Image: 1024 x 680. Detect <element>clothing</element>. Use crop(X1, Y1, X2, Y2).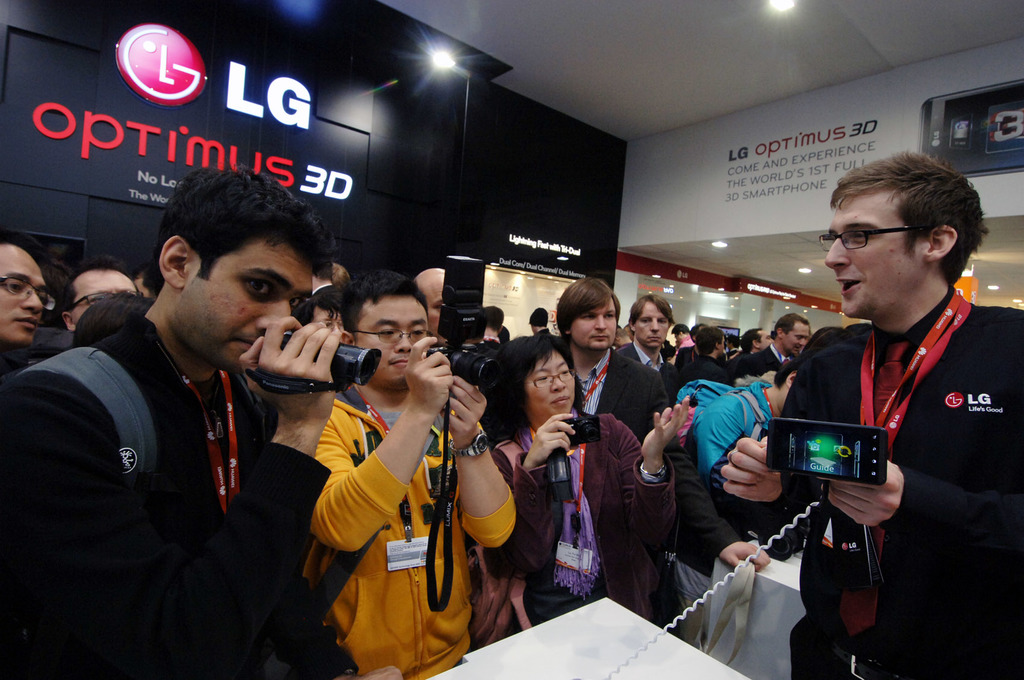
crop(307, 392, 522, 679).
